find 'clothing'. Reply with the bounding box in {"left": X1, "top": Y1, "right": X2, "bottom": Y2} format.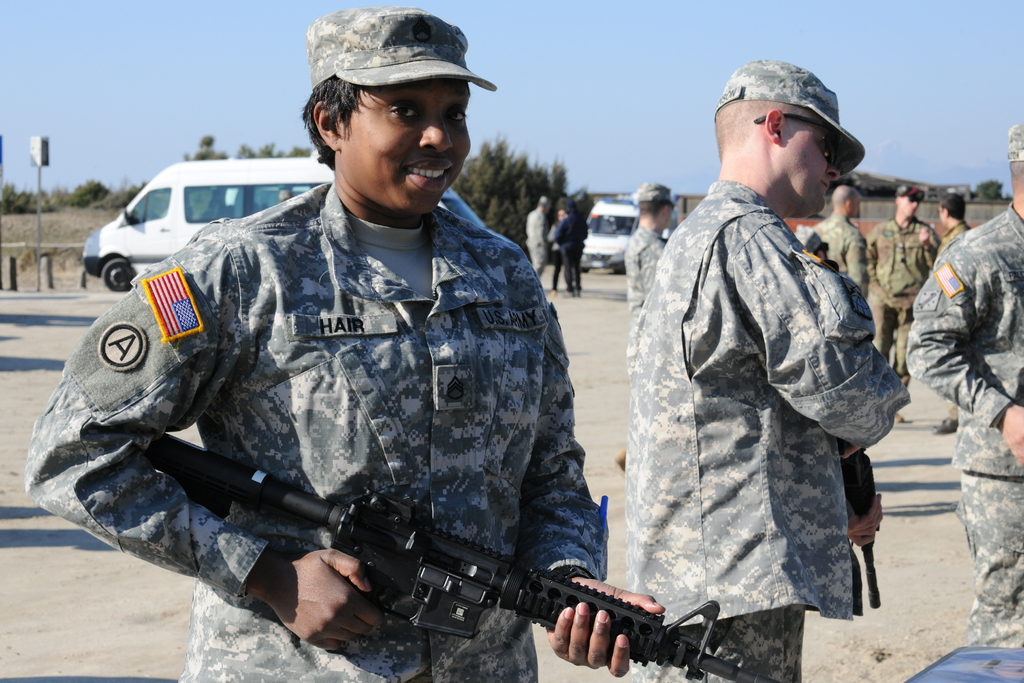
{"left": 618, "top": 222, "right": 669, "bottom": 384}.
